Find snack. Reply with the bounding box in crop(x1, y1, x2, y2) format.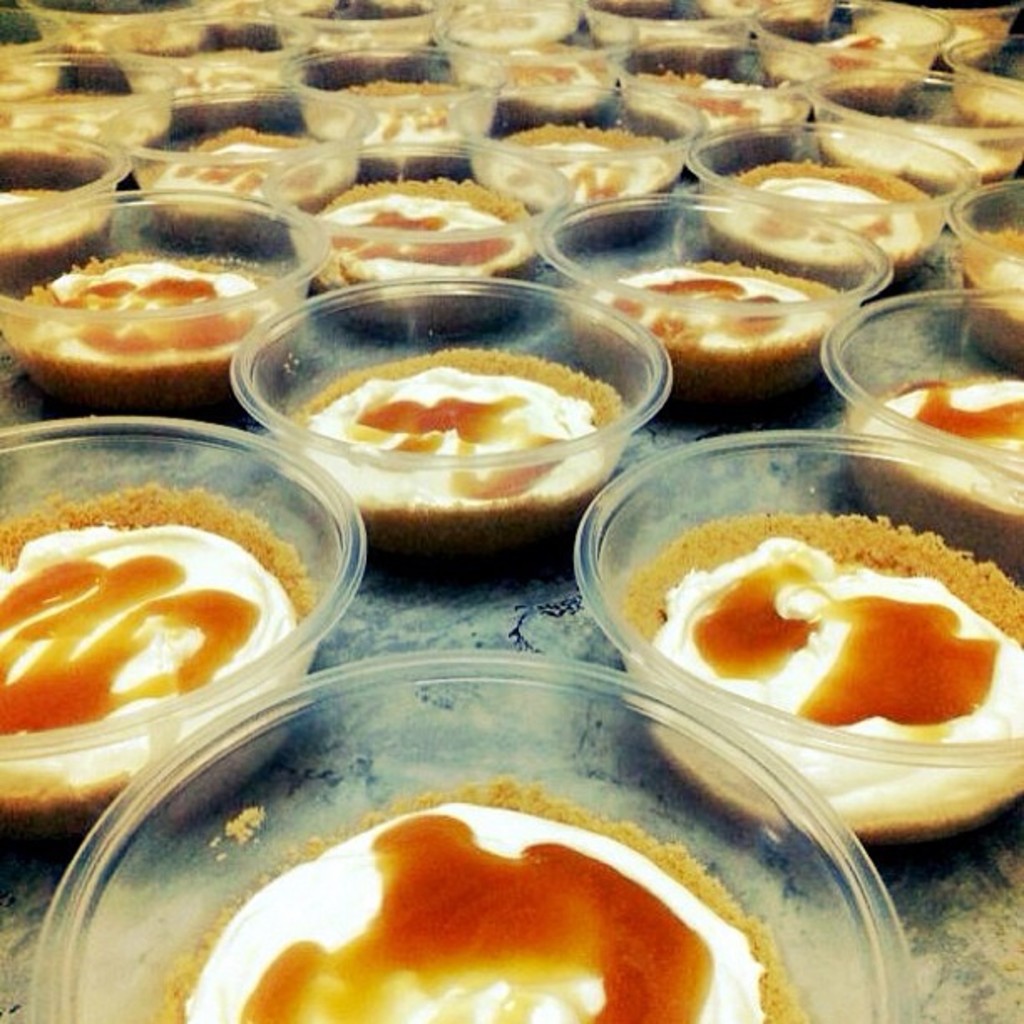
crop(308, 181, 542, 346).
